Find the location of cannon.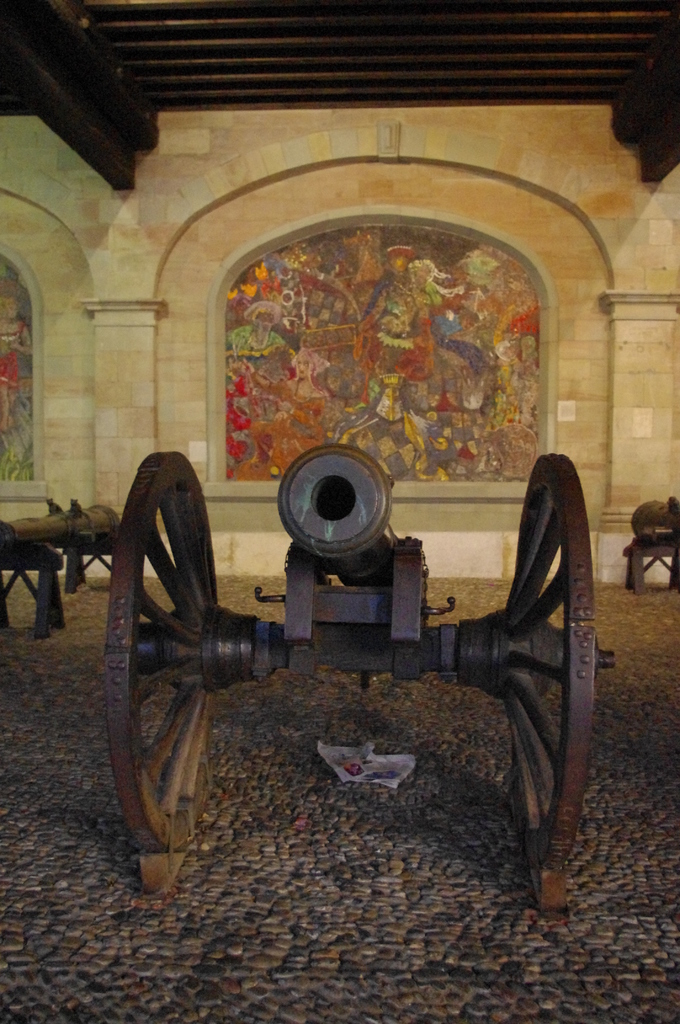
Location: x1=95, y1=438, x2=620, y2=915.
